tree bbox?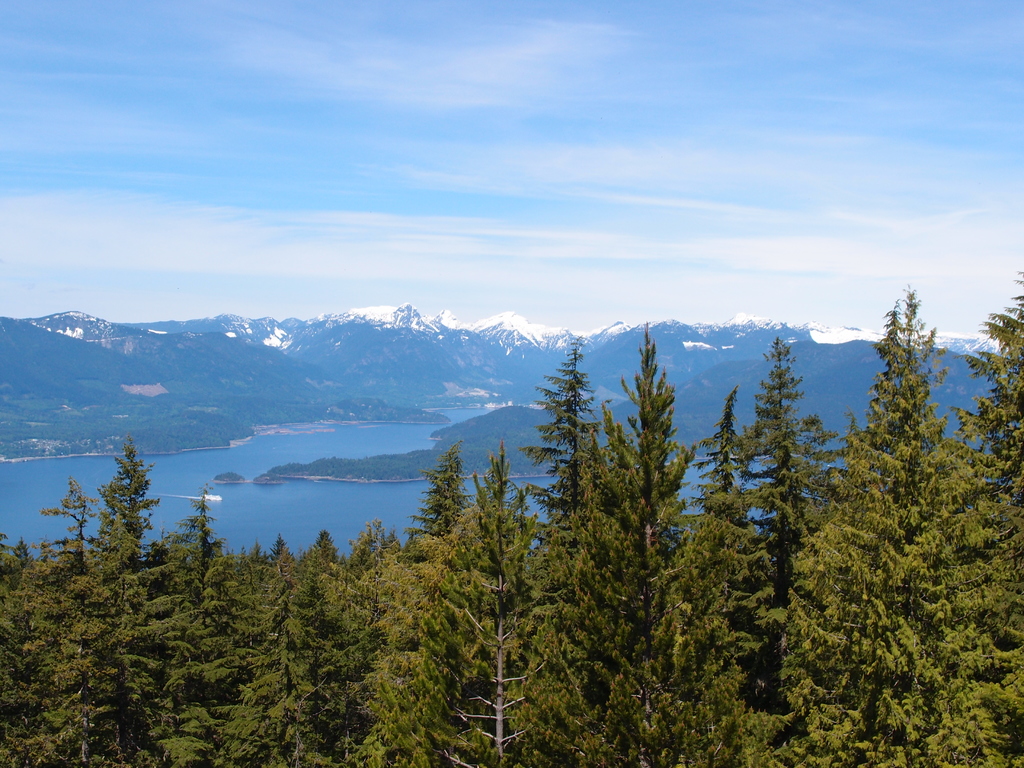
bbox=(0, 527, 118, 767)
